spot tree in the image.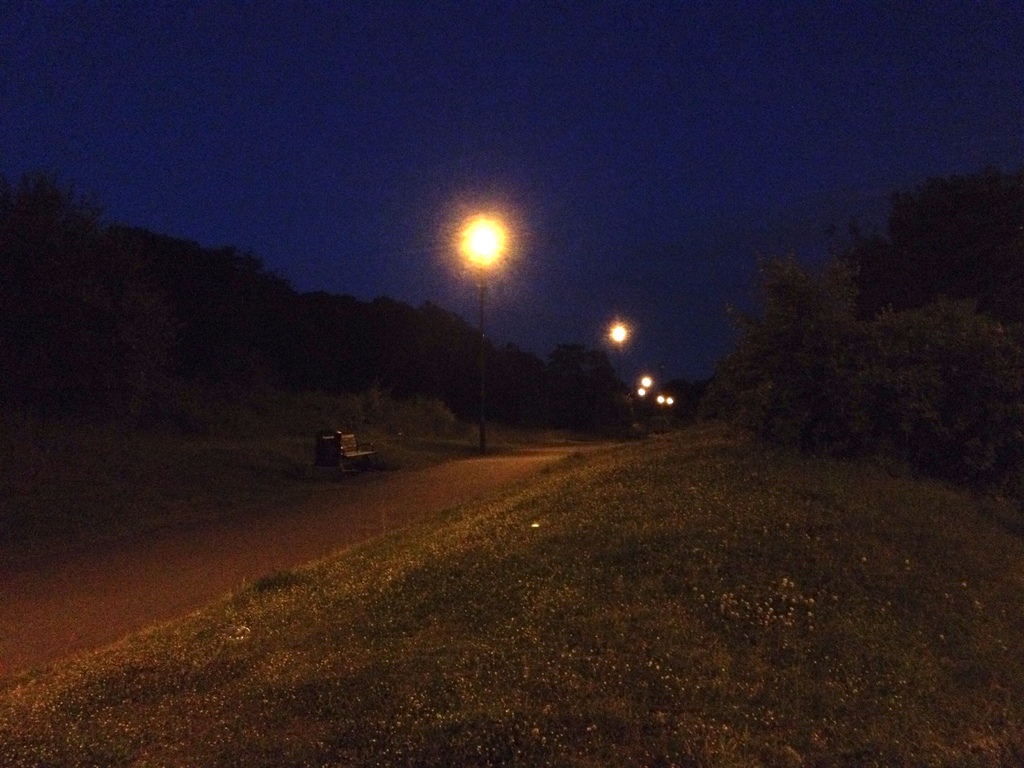
tree found at 288/289/372/385.
